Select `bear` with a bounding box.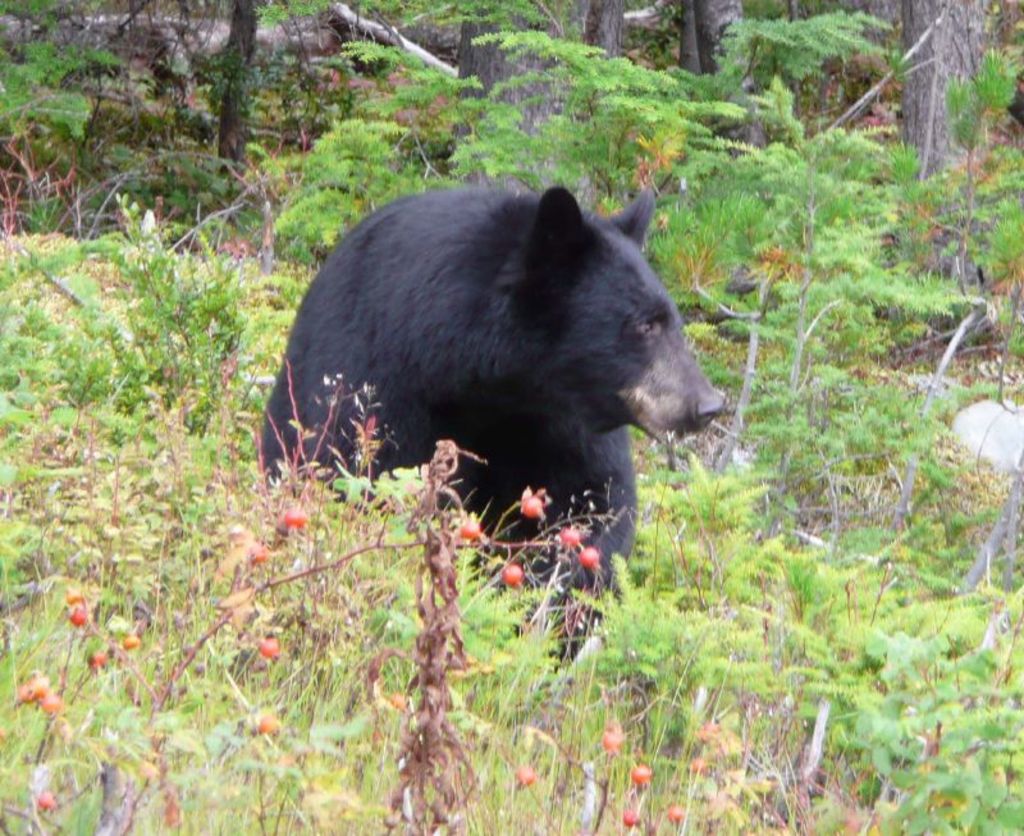
251,182,730,664.
